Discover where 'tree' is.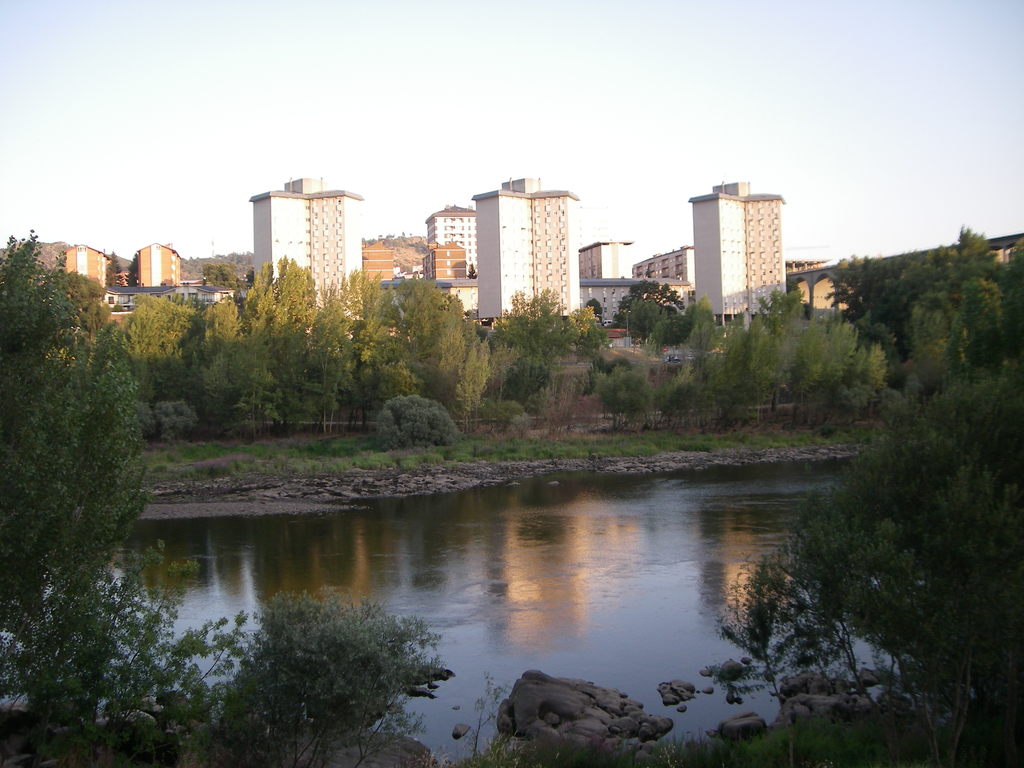
Discovered at (x1=721, y1=278, x2=1023, y2=764).
